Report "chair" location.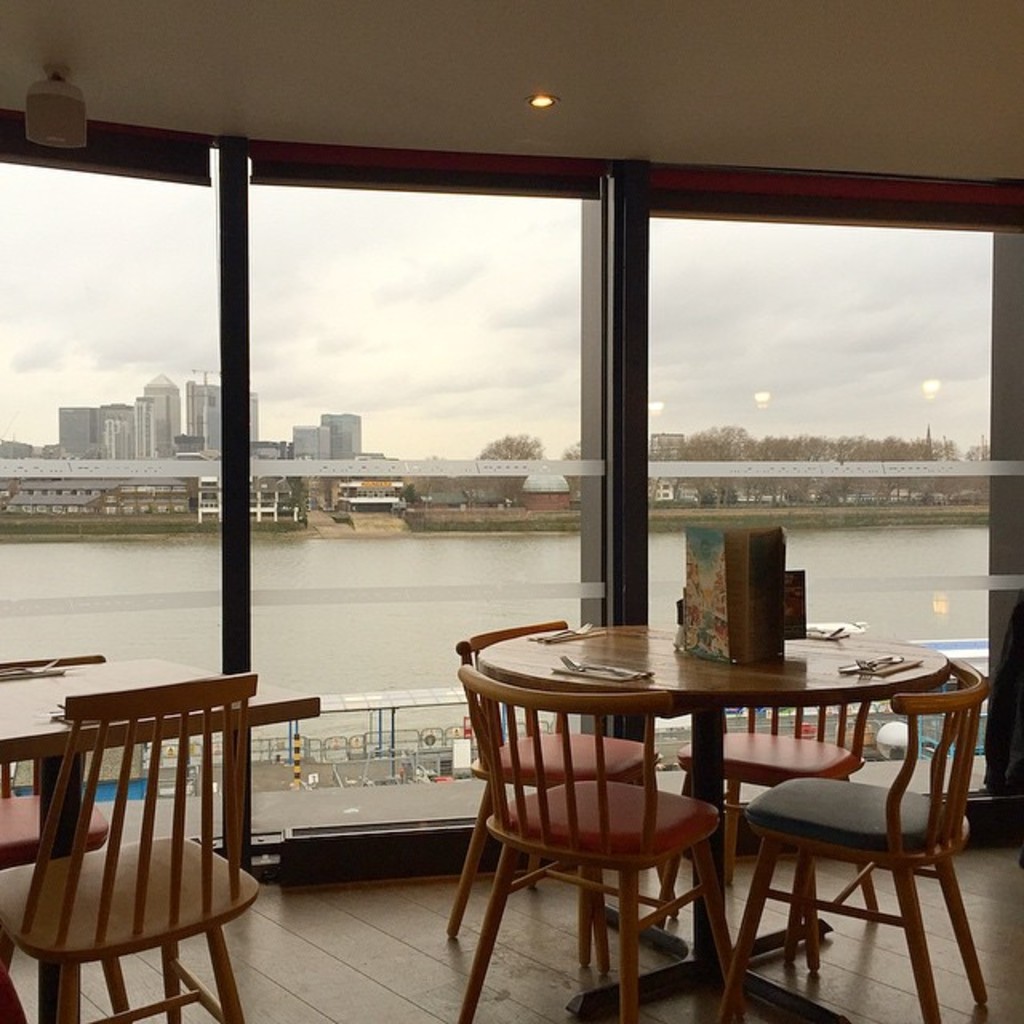
Report: <bbox>662, 630, 882, 976</bbox>.
